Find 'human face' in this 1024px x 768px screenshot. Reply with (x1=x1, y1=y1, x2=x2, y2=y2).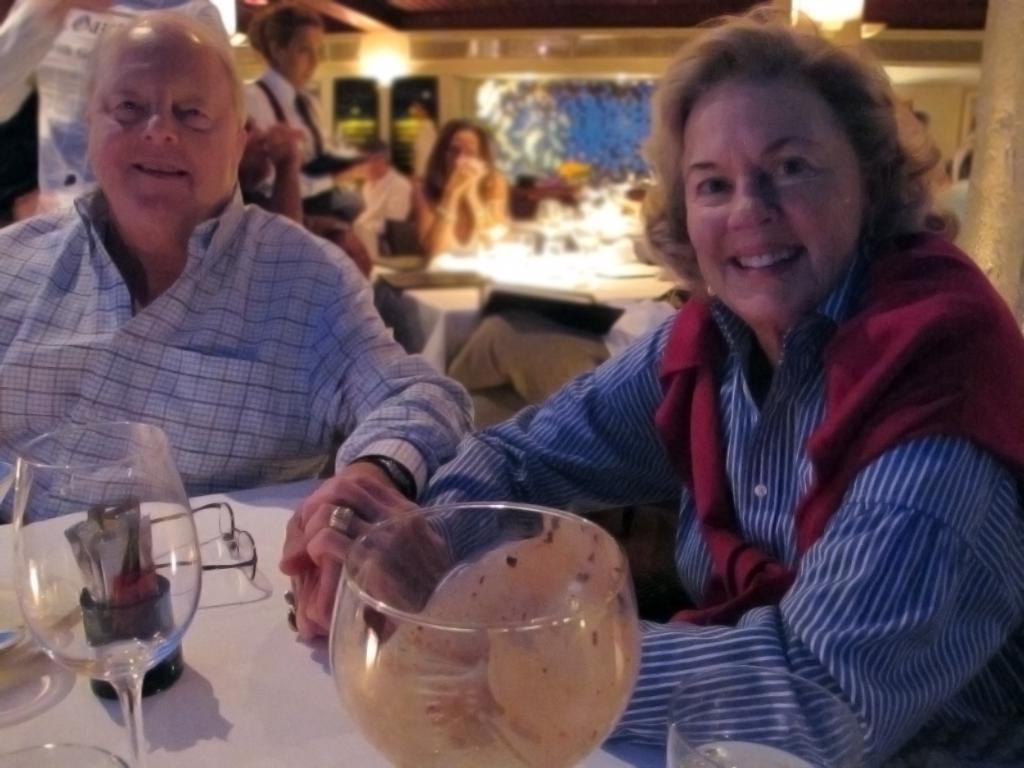
(x1=443, y1=128, x2=480, y2=179).
